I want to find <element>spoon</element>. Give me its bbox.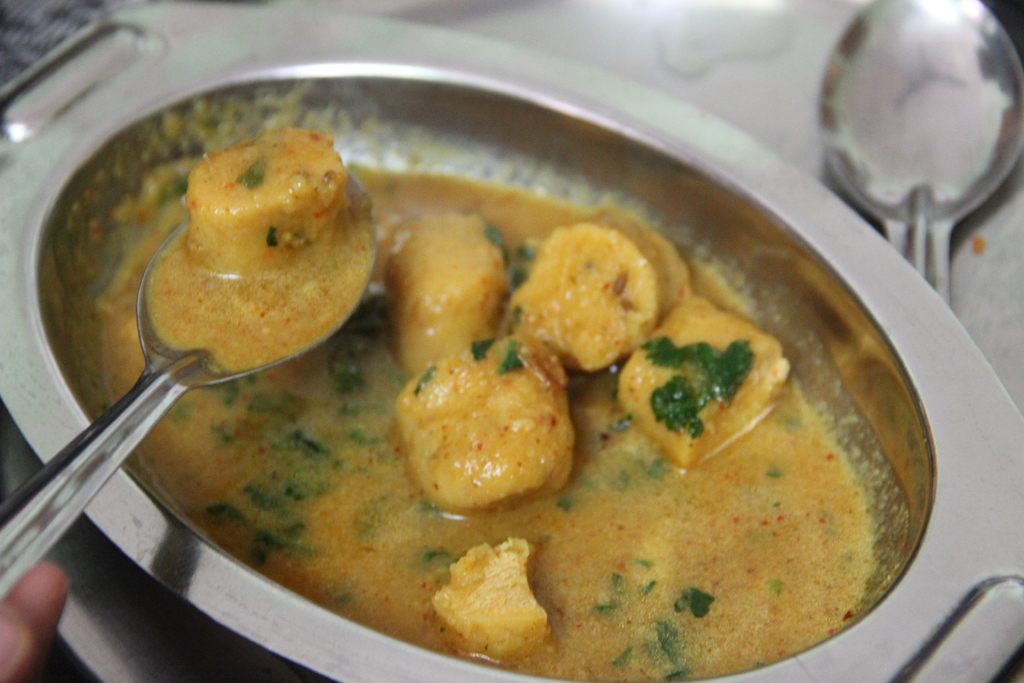
region(824, 0, 1023, 310).
